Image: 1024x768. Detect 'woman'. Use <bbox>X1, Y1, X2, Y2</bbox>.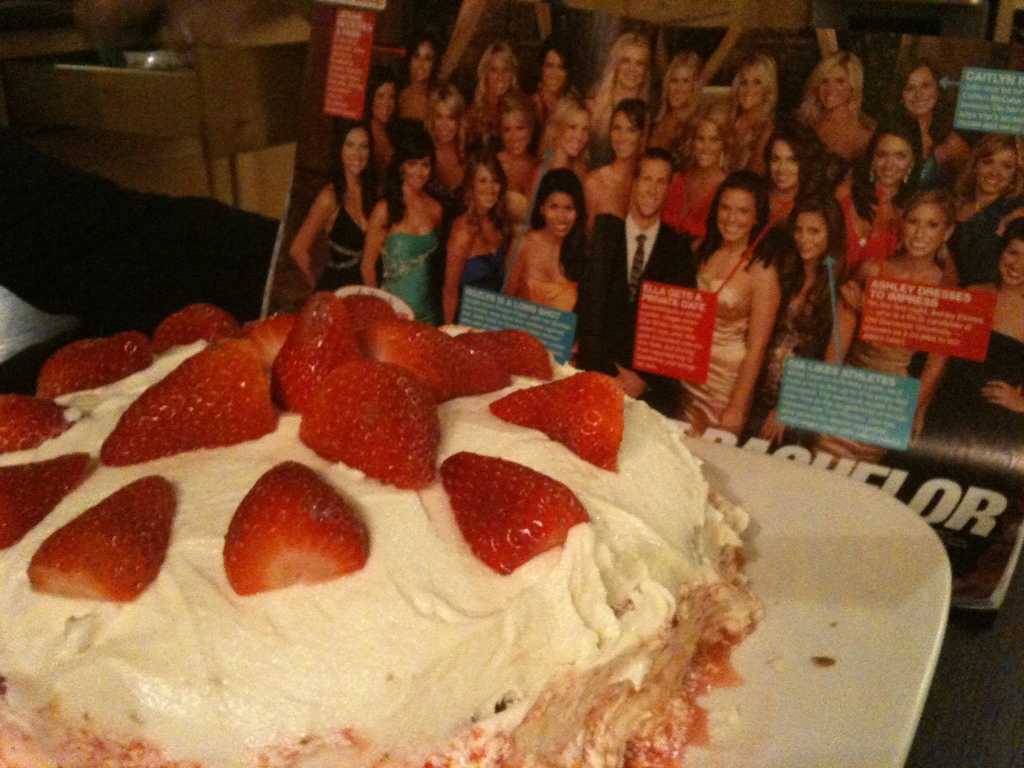
<bbox>424, 90, 477, 192</bbox>.
